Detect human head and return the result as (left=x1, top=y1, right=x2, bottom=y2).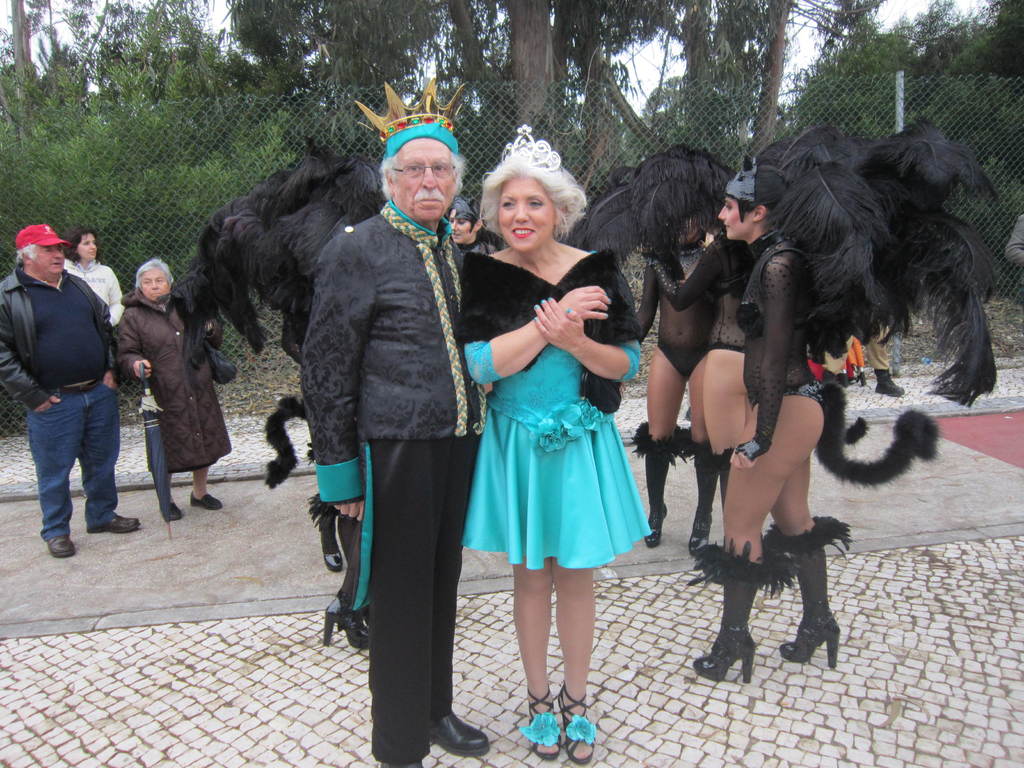
(left=671, top=198, right=697, bottom=244).
